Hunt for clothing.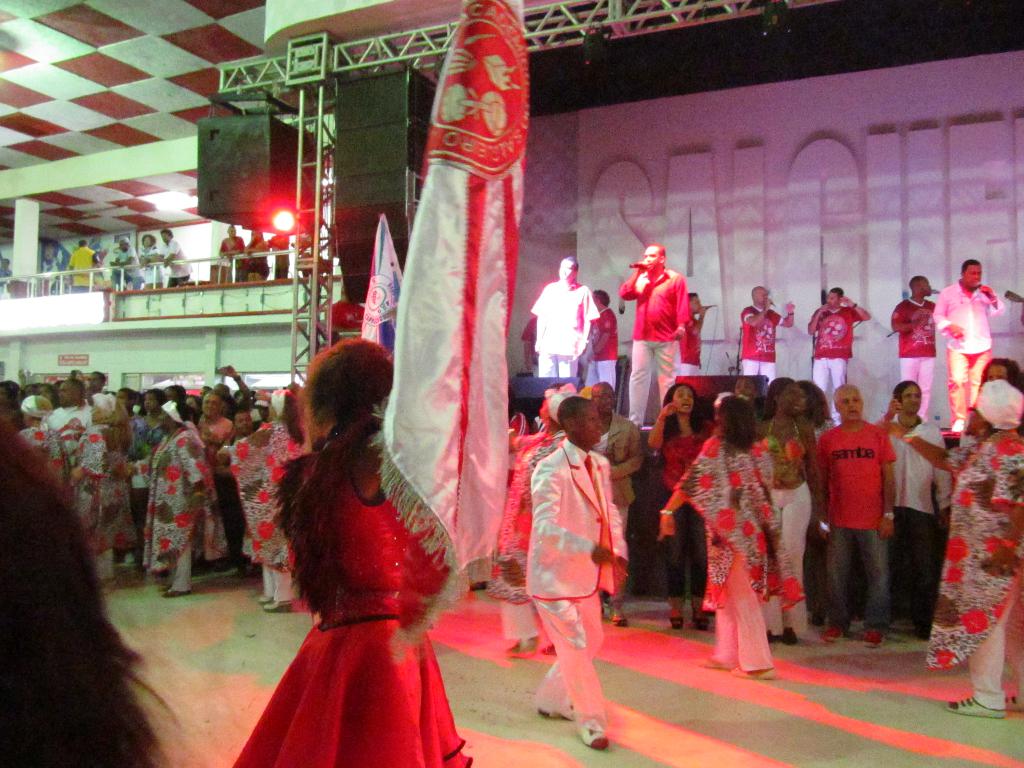
Hunted down at box=[817, 424, 899, 528].
